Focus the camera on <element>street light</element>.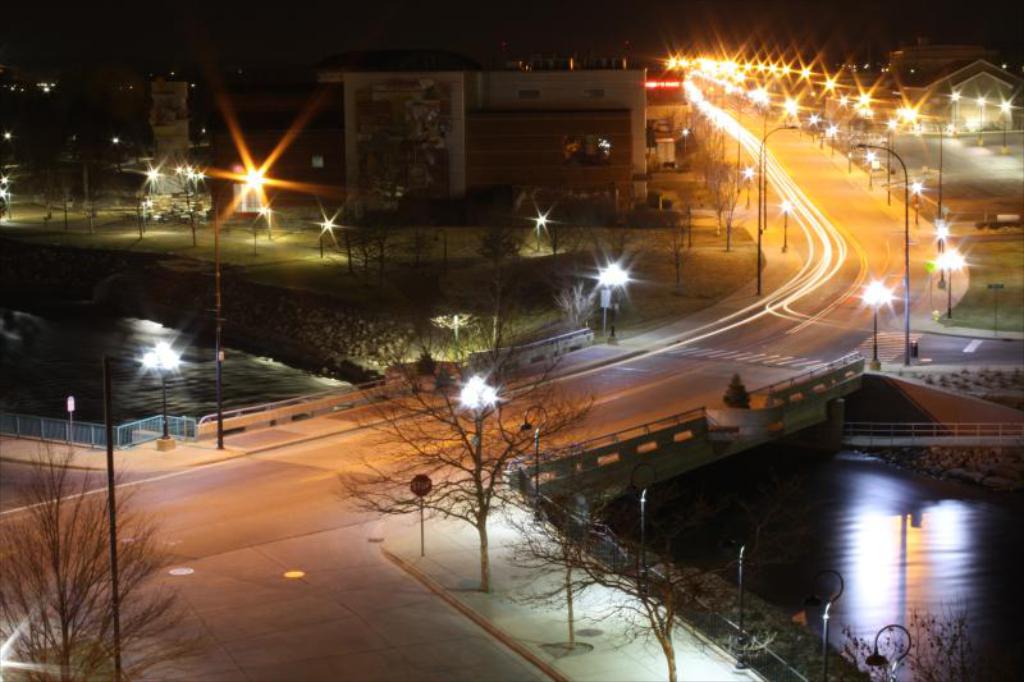
Focus region: {"left": 739, "top": 165, "right": 759, "bottom": 207}.
